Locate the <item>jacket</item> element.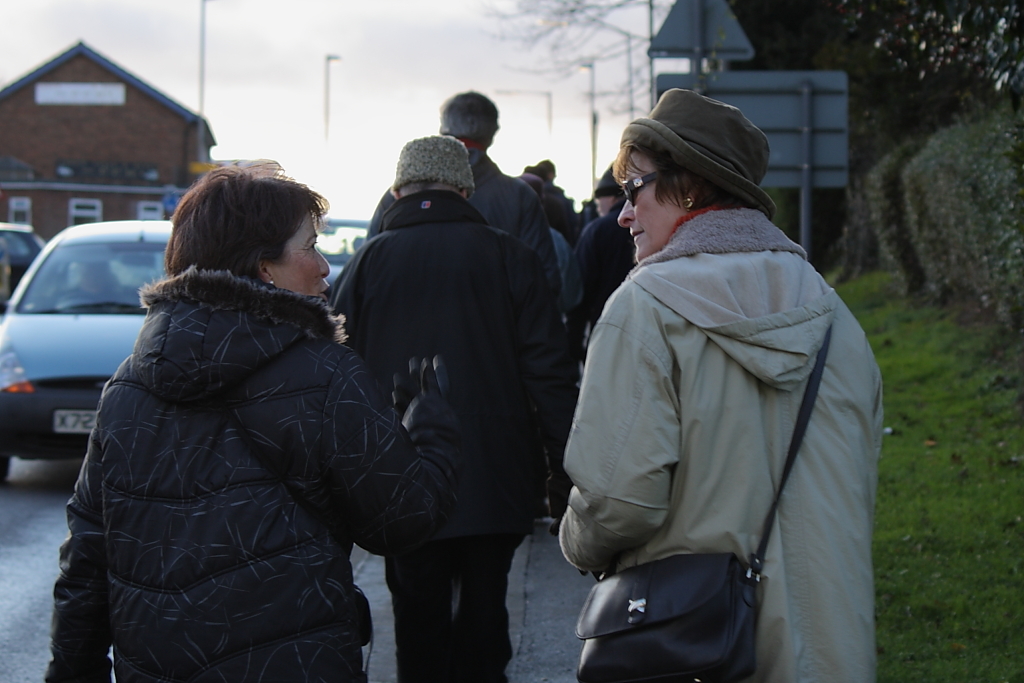
Element bbox: <box>327,179,557,540</box>.
